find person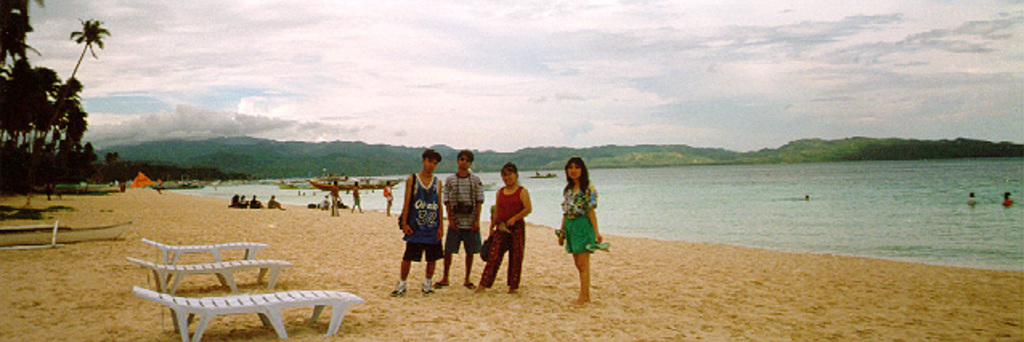
{"left": 998, "top": 189, "right": 1016, "bottom": 206}
